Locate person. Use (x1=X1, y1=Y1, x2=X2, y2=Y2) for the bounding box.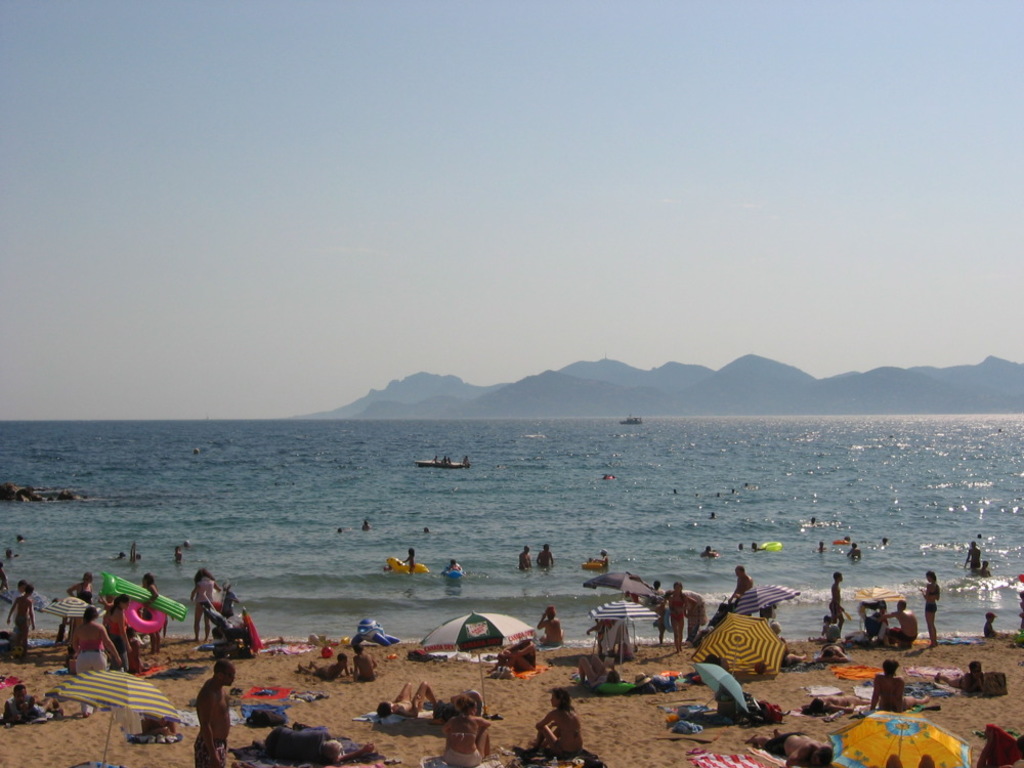
(x1=377, y1=679, x2=442, y2=720).
